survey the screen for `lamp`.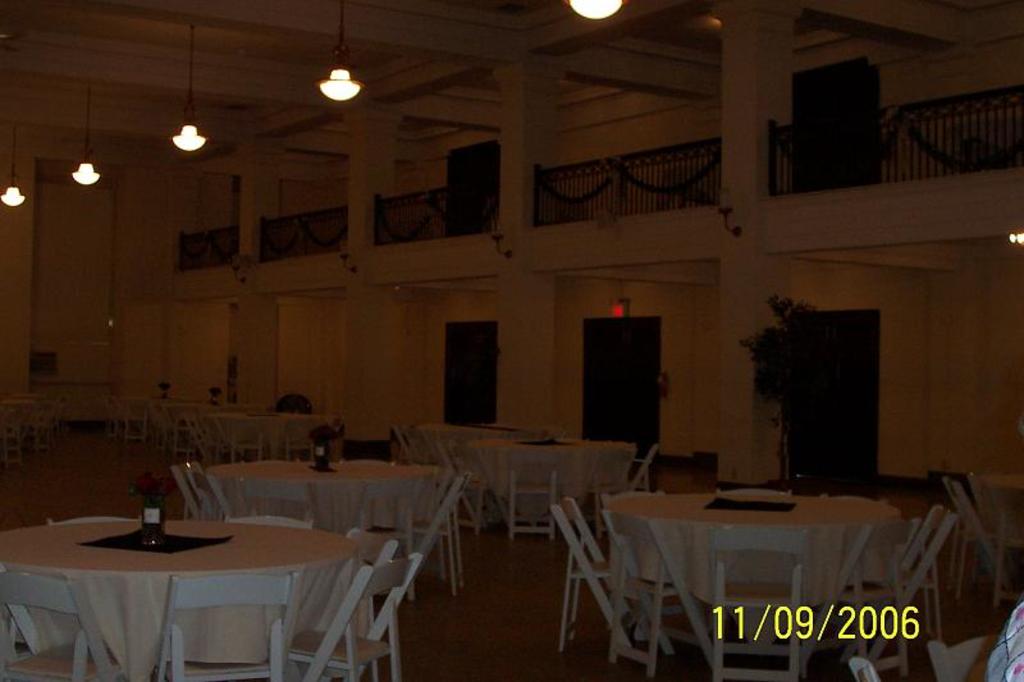
Survey found: [left=338, top=237, right=358, bottom=276].
